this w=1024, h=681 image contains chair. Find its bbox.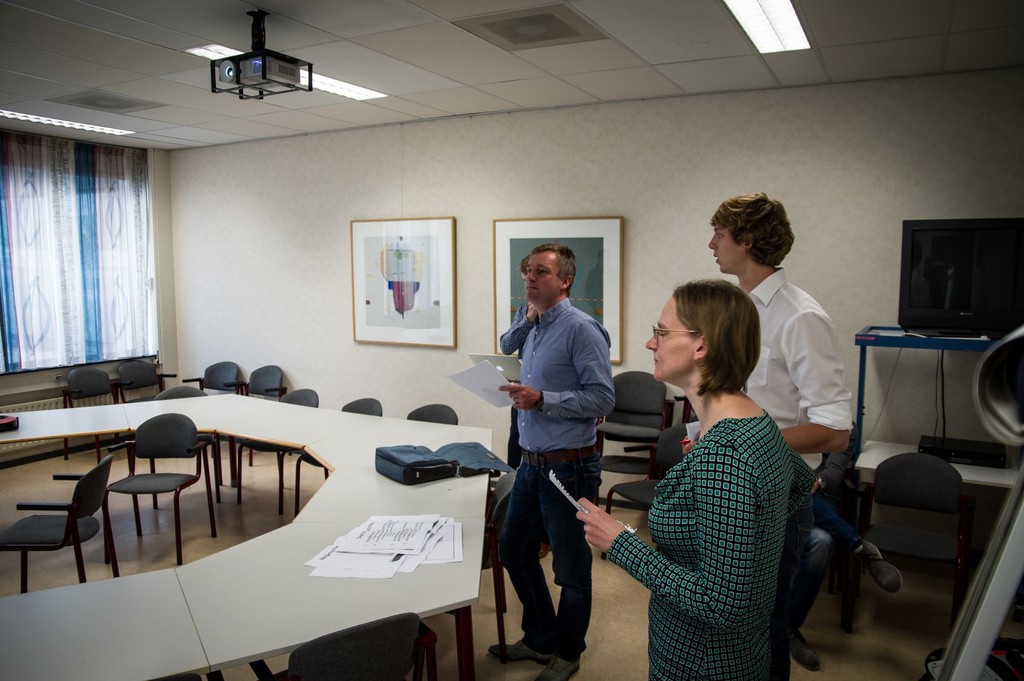
149,383,207,402.
